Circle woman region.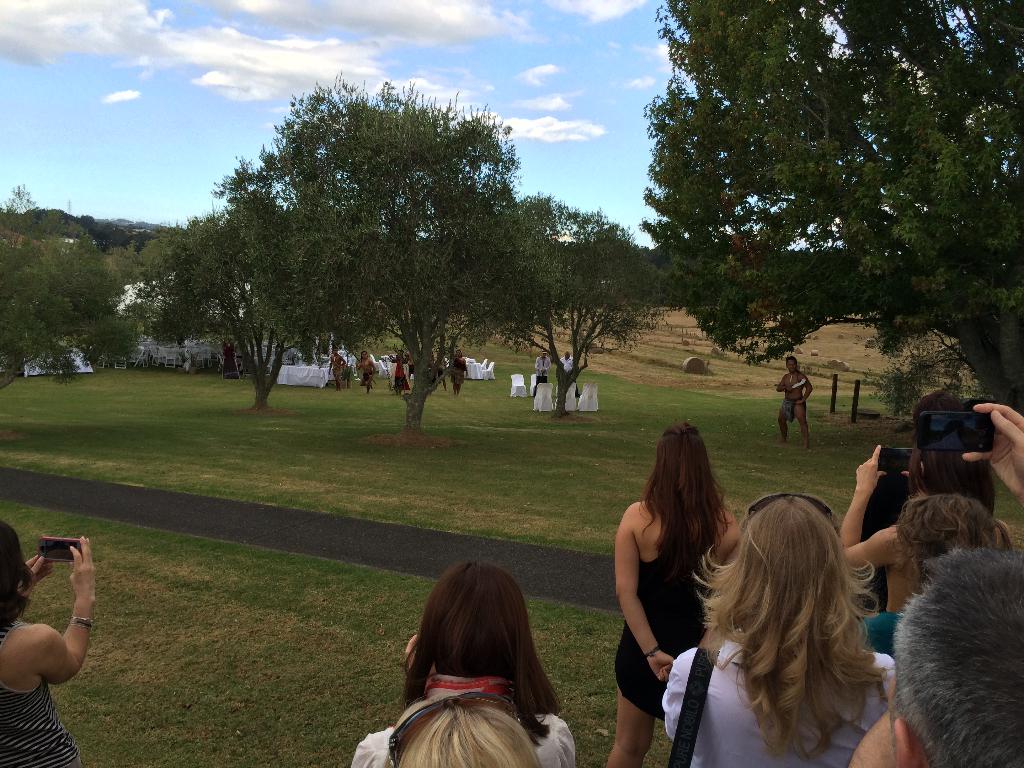
Region: crop(395, 696, 542, 767).
